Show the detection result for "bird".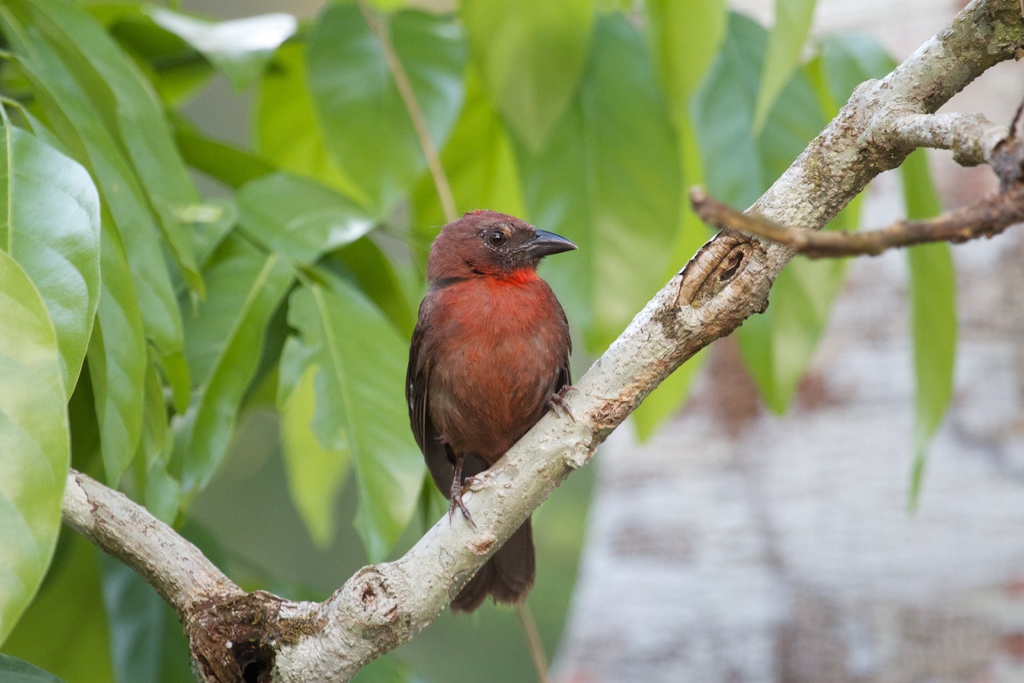
x1=397, y1=212, x2=587, y2=563.
